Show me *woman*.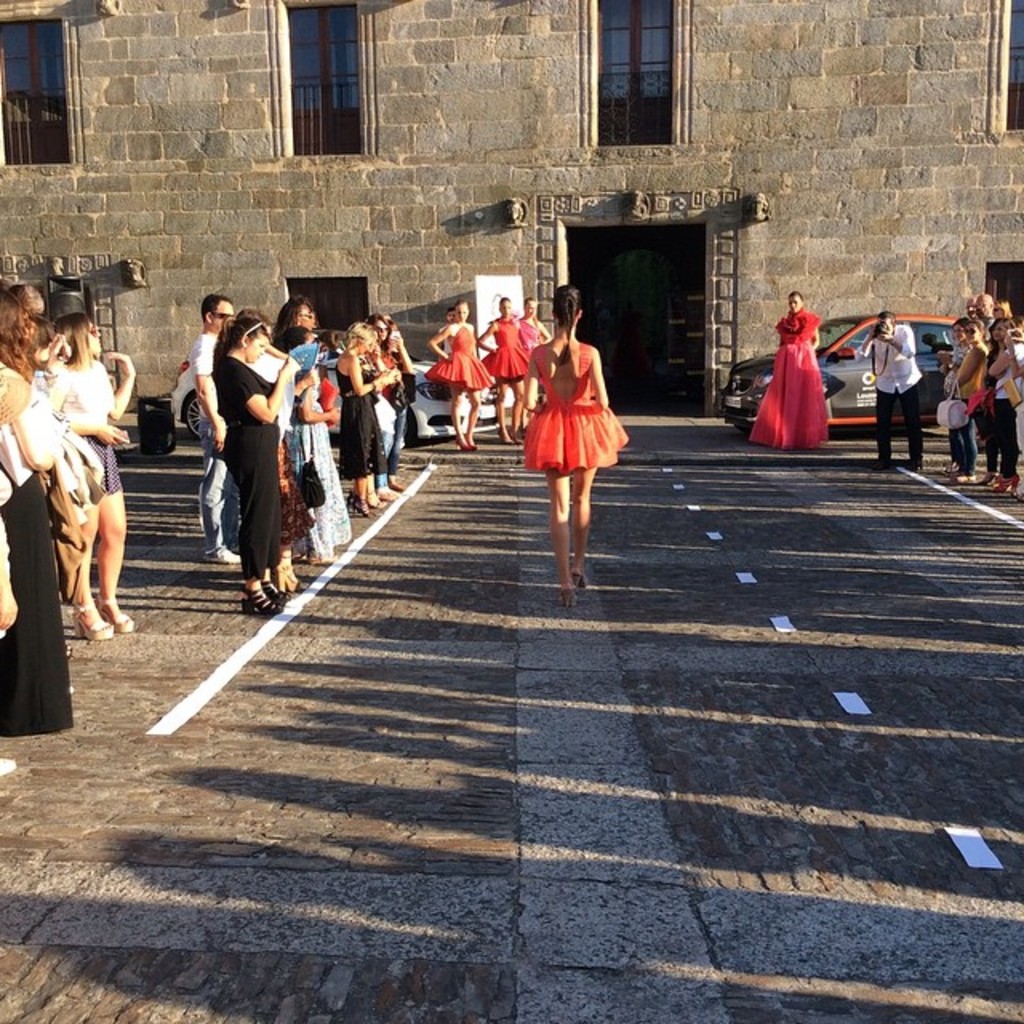
*woman* is here: bbox(747, 285, 830, 458).
